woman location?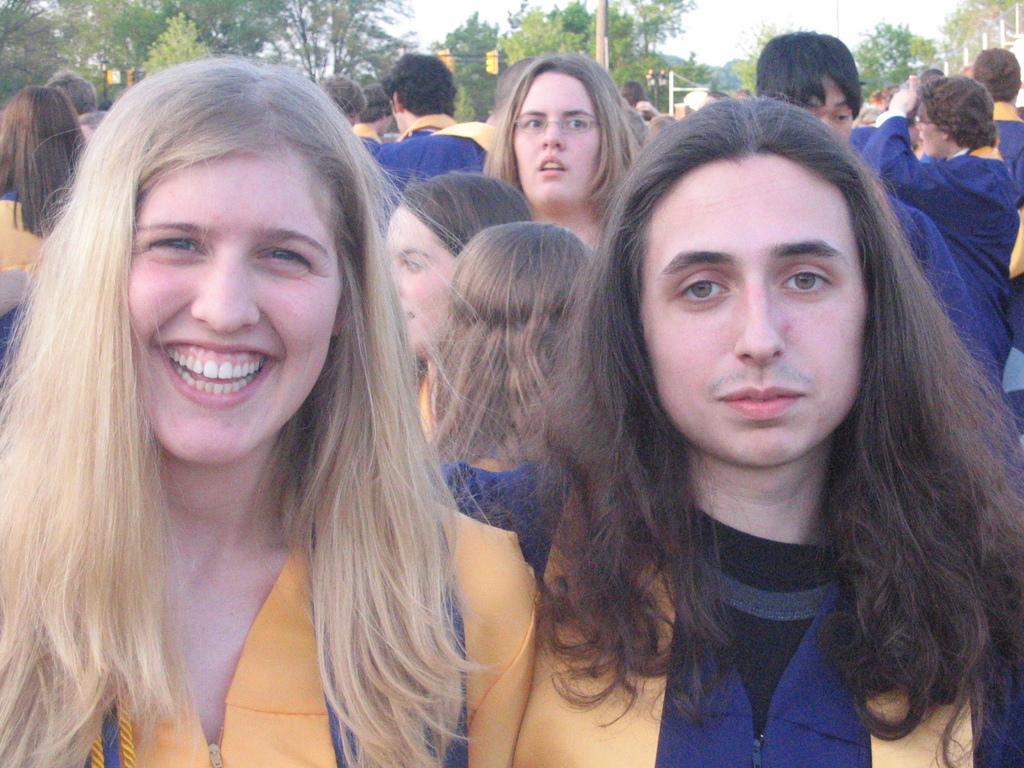
bbox=[479, 56, 641, 253]
